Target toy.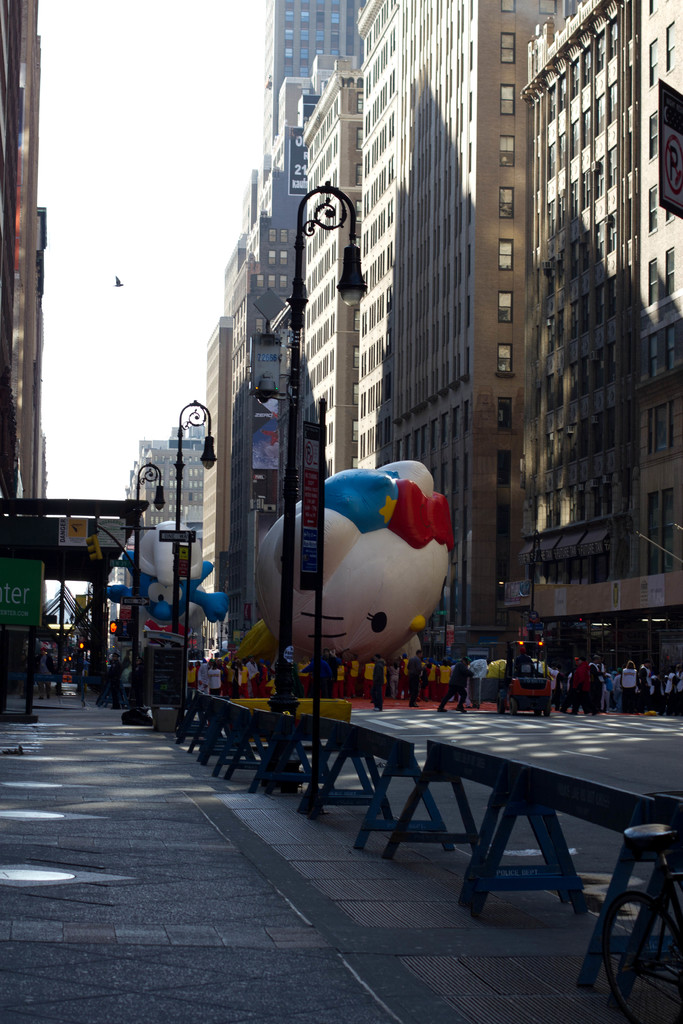
Target region: Rect(231, 460, 470, 705).
